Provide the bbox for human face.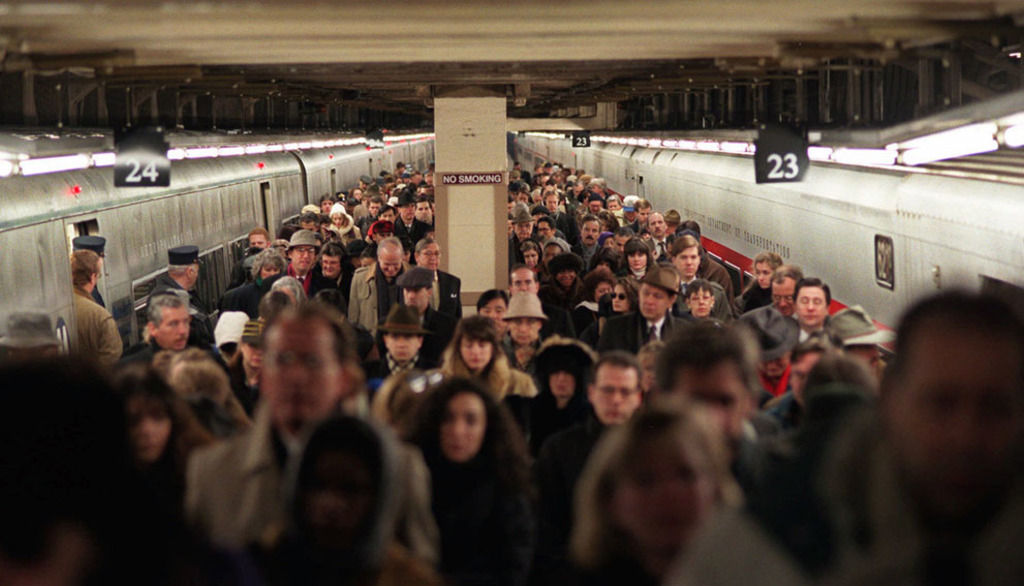
region(263, 319, 338, 426).
